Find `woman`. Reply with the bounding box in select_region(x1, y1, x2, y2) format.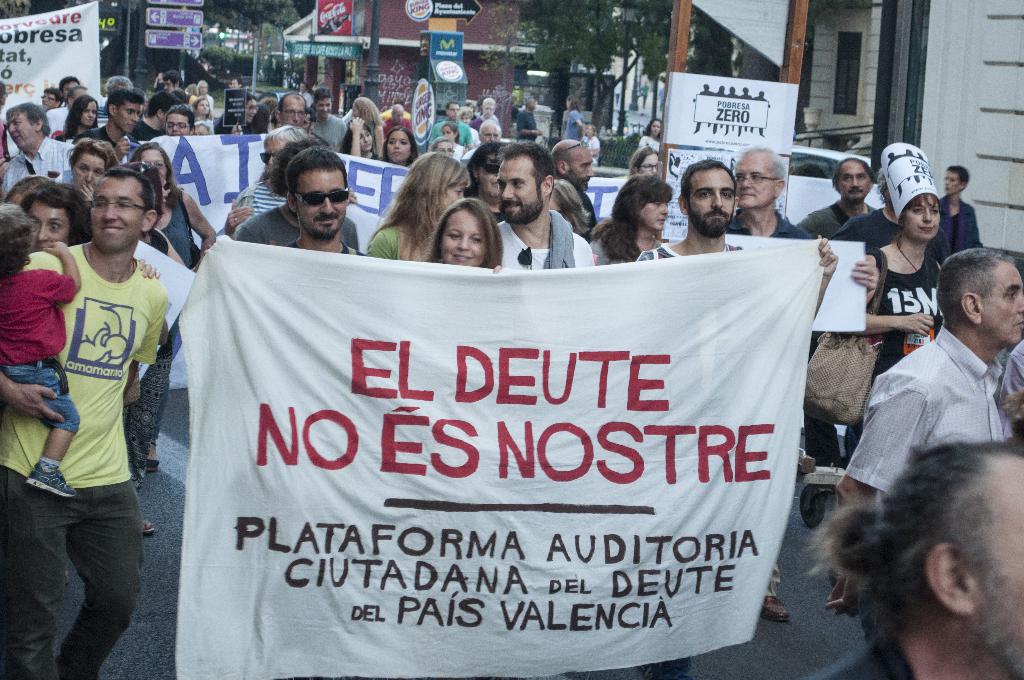
select_region(636, 115, 663, 152).
